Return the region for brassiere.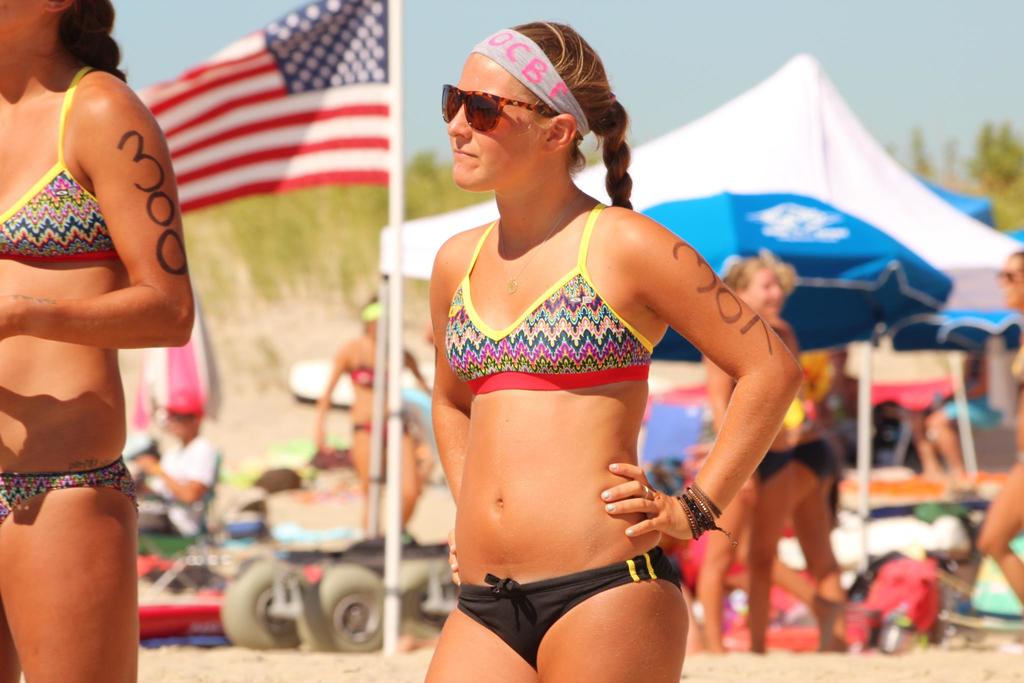
{"left": 1012, "top": 348, "right": 1023, "bottom": 383}.
